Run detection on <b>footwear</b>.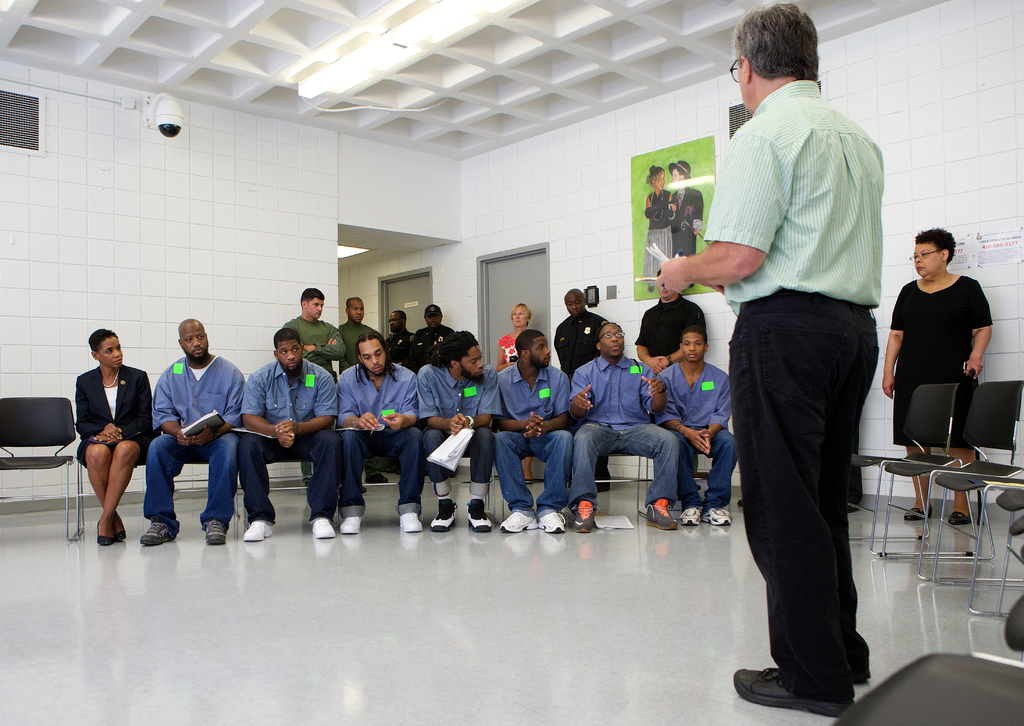
Result: select_region(94, 520, 111, 546).
